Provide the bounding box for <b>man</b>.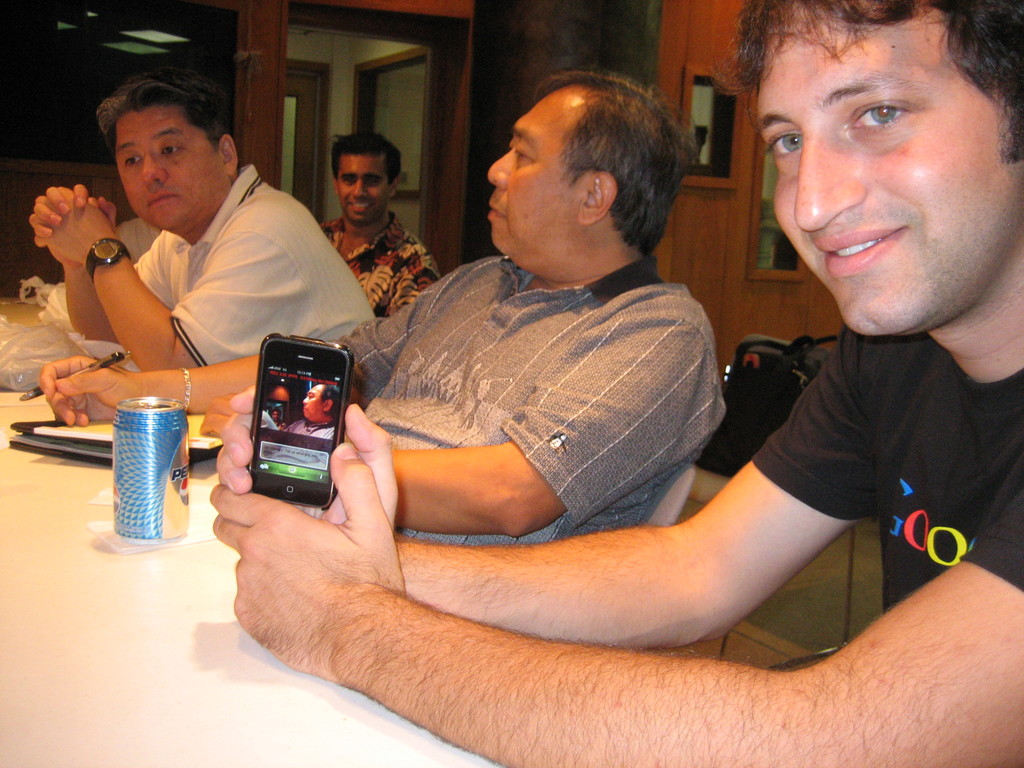
<bbox>39, 77, 723, 534</bbox>.
